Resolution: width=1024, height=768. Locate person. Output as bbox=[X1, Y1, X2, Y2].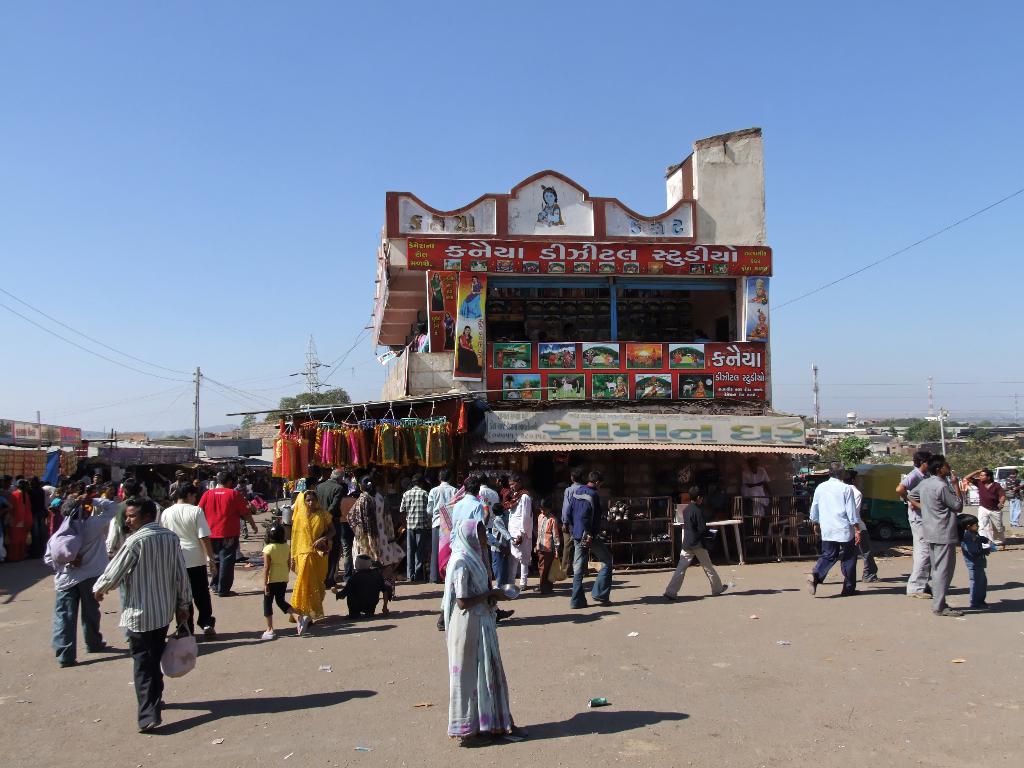
bbox=[566, 465, 608, 614].
